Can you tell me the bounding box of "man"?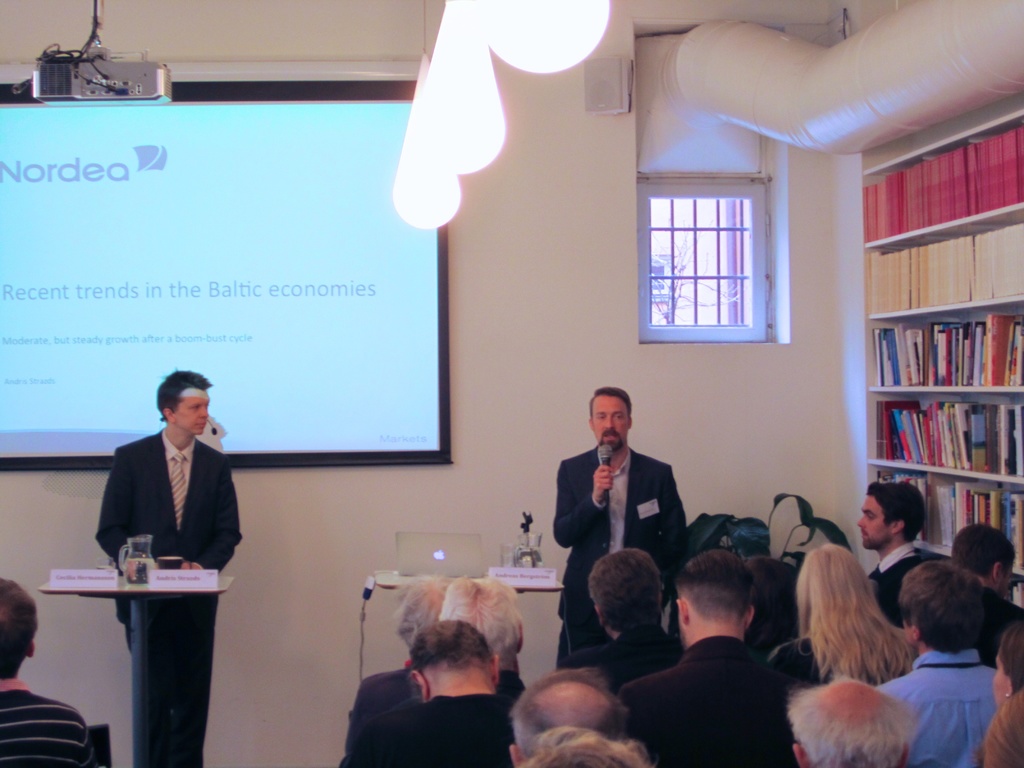
crop(597, 555, 678, 694).
